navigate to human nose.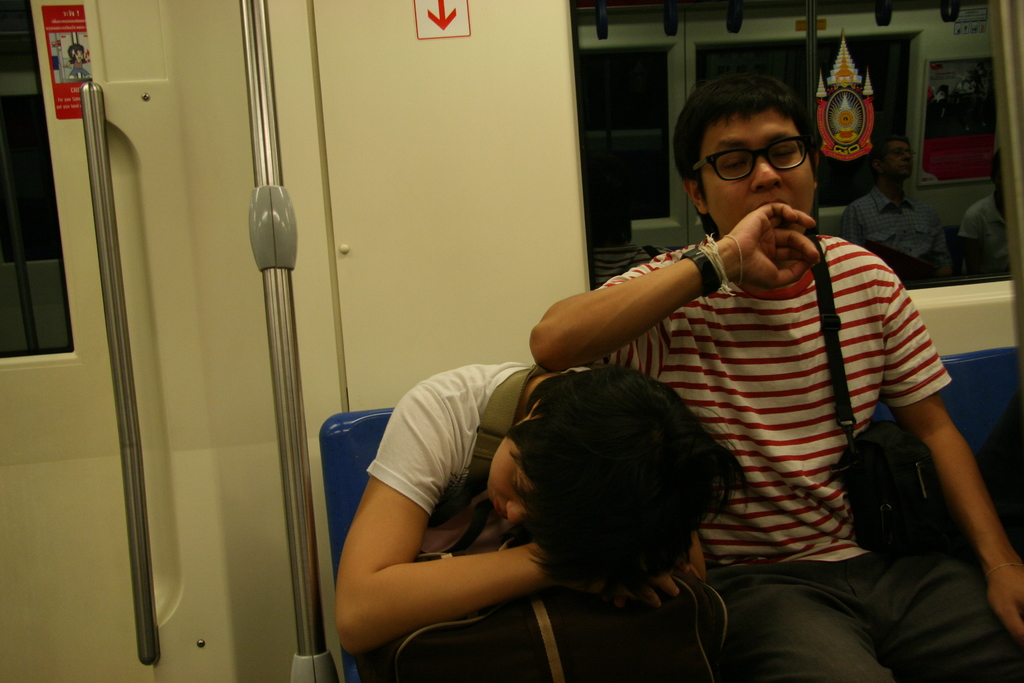
Navigation target: x1=749, y1=147, x2=781, y2=193.
